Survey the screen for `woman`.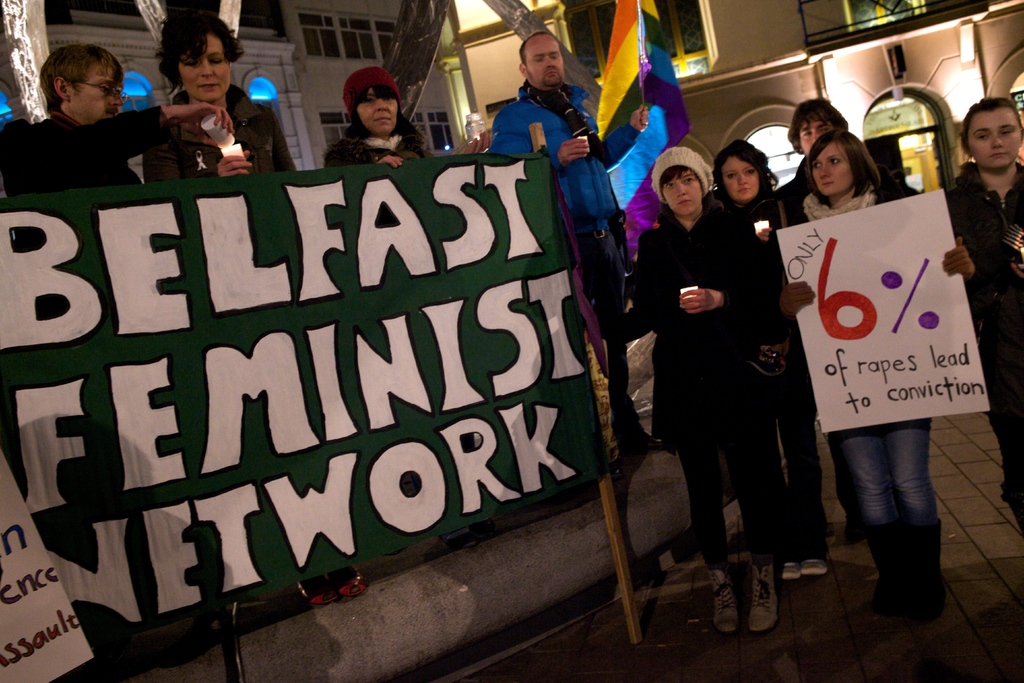
Survey found: [x1=701, y1=134, x2=840, y2=578].
